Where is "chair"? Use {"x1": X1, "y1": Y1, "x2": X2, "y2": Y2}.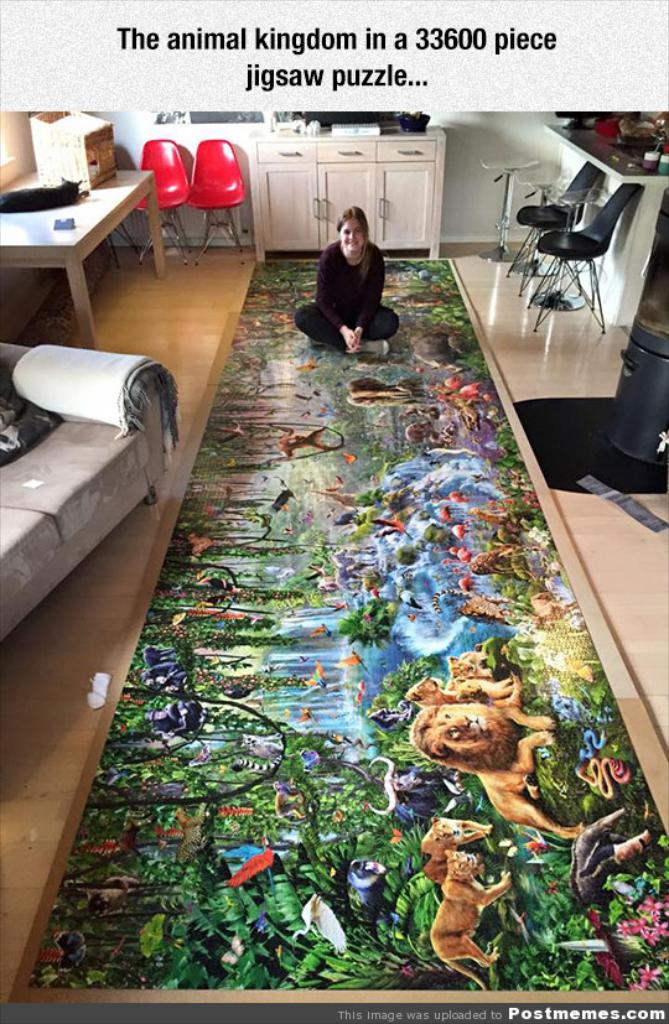
{"x1": 188, "y1": 136, "x2": 245, "y2": 265}.
